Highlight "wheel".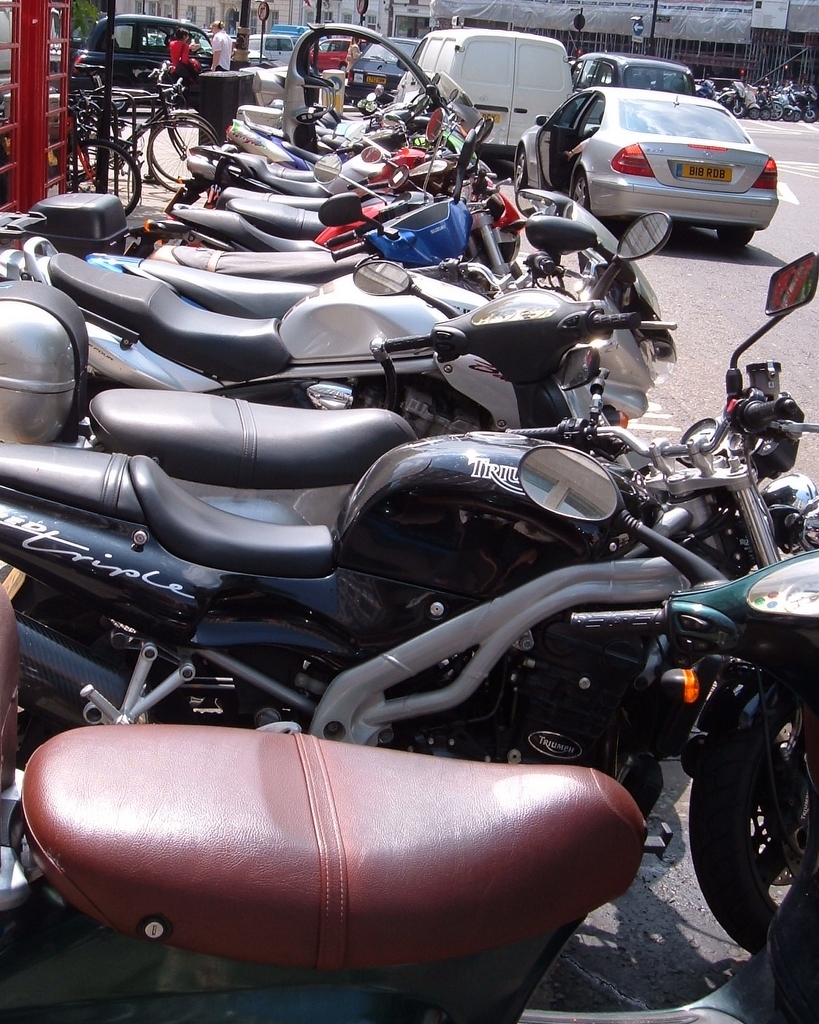
Highlighted region: x1=708, y1=223, x2=758, y2=248.
